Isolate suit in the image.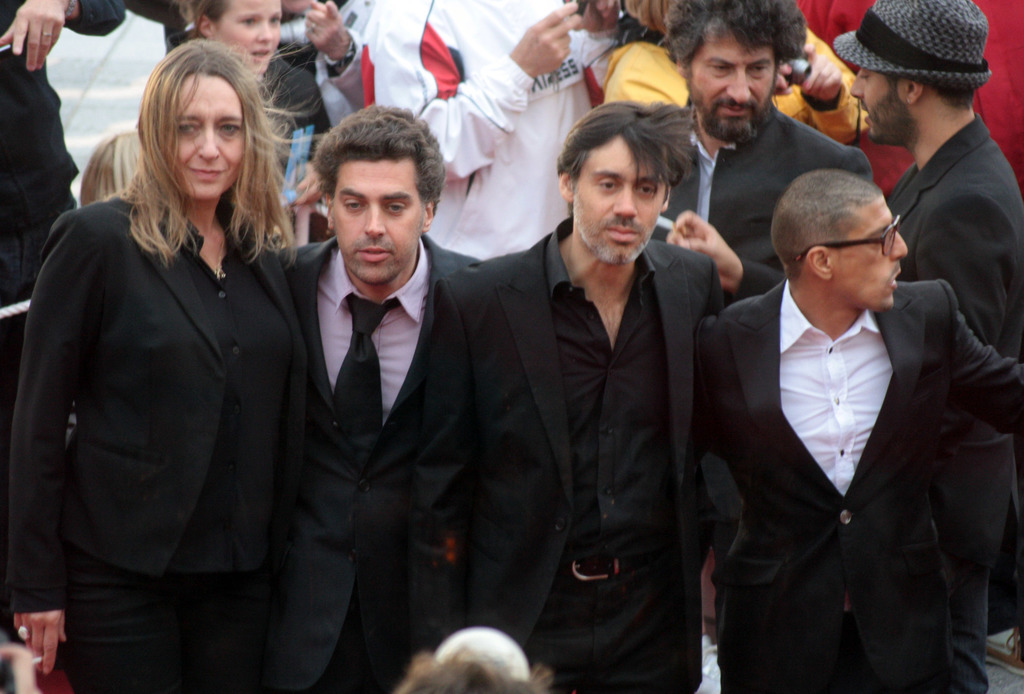
Isolated region: Rect(644, 104, 873, 311).
